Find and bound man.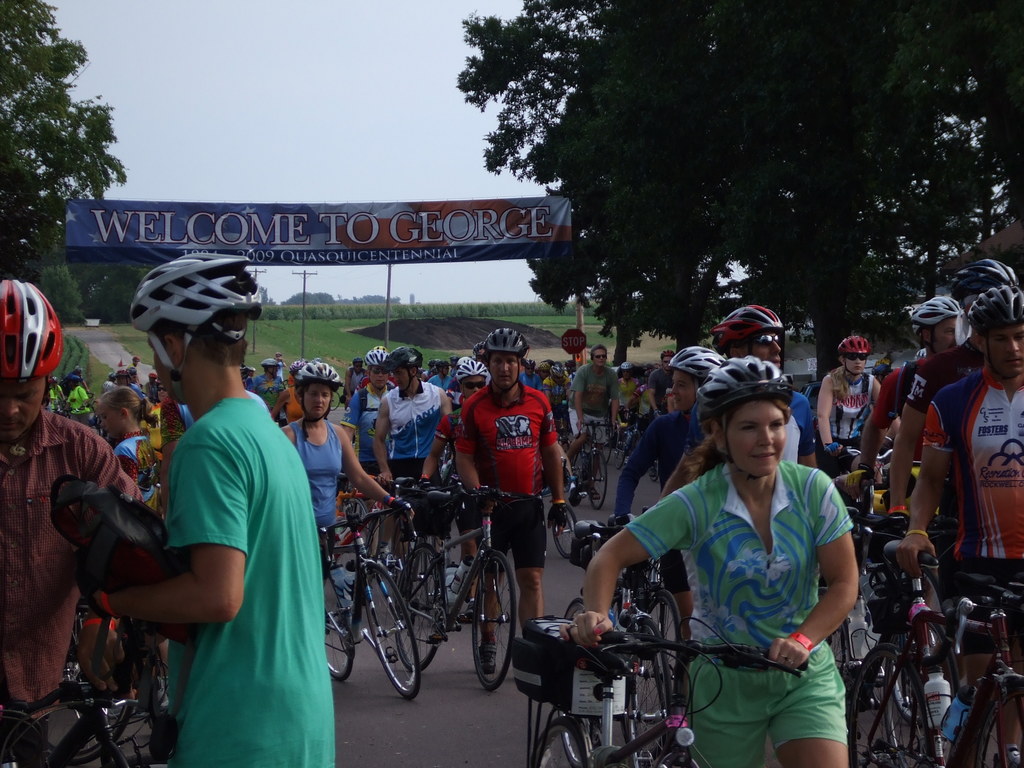
Bound: {"x1": 86, "y1": 250, "x2": 333, "y2": 767}.
